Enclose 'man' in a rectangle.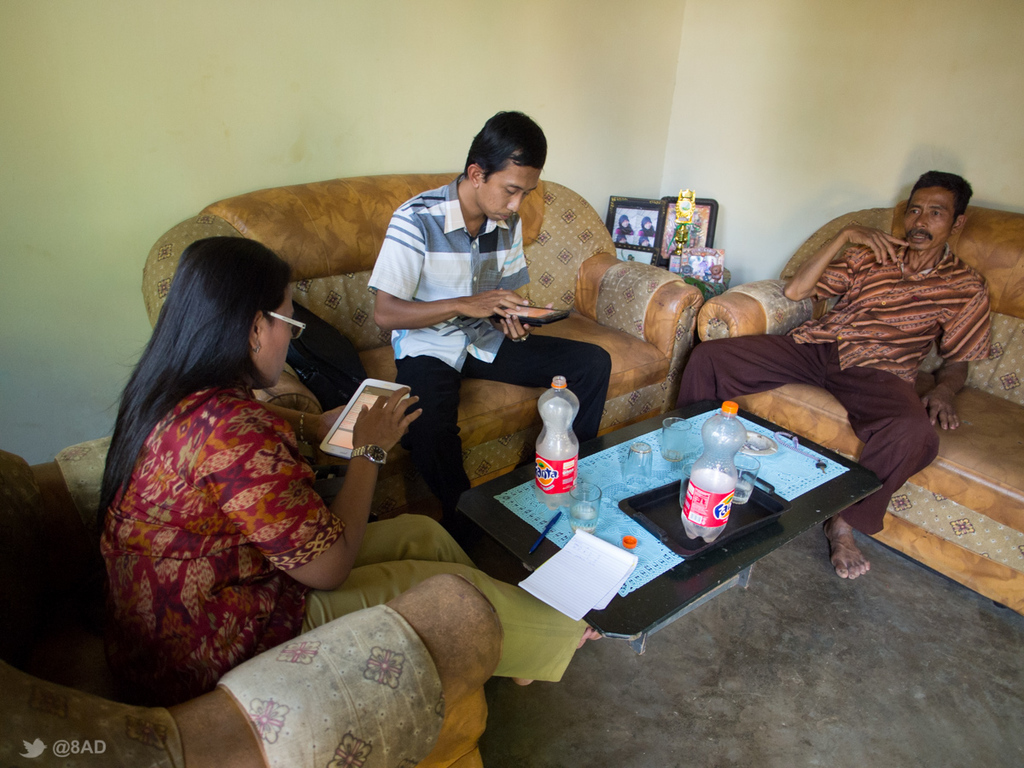
x1=660 y1=167 x2=996 y2=581.
